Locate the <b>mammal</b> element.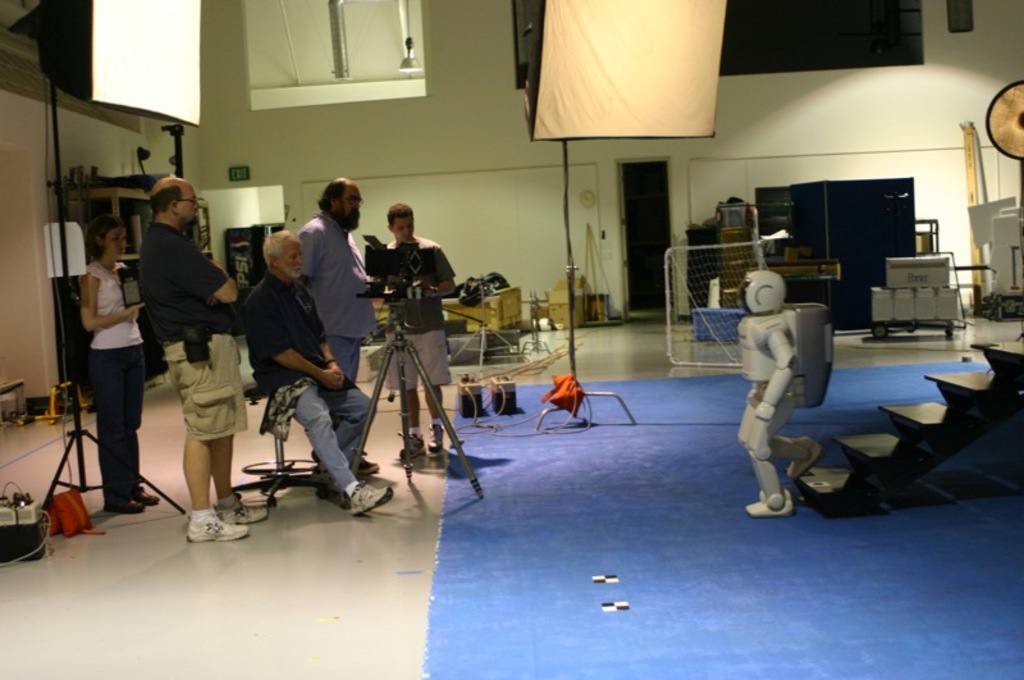
Element bbox: select_region(300, 173, 392, 453).
